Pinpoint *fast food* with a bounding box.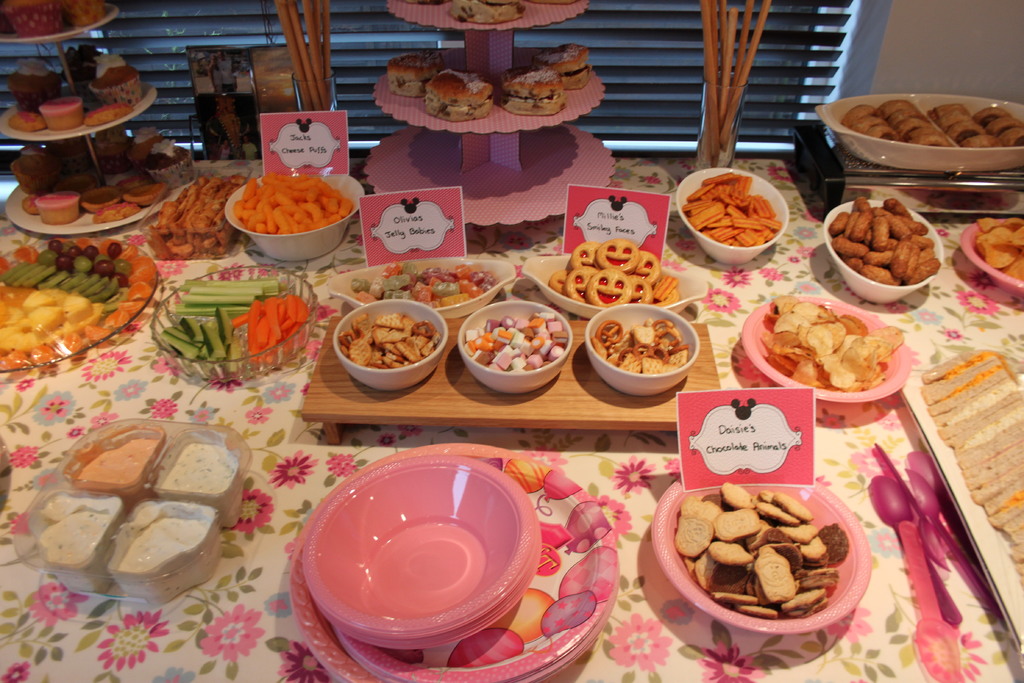
bbox(548, 270, 570, 292).
